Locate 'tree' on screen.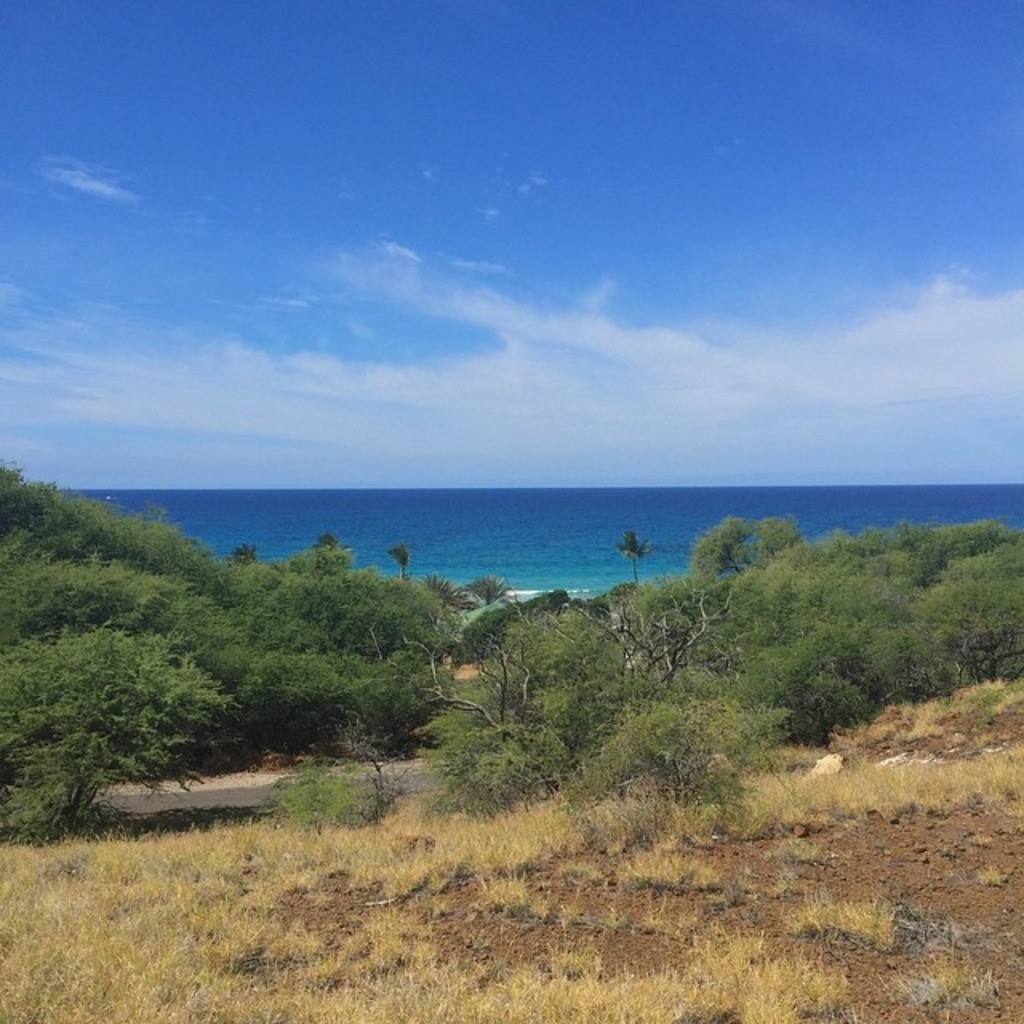
On screen at {"x1": 224, "y1": 542, "x2": 259, "y2": 570}.
